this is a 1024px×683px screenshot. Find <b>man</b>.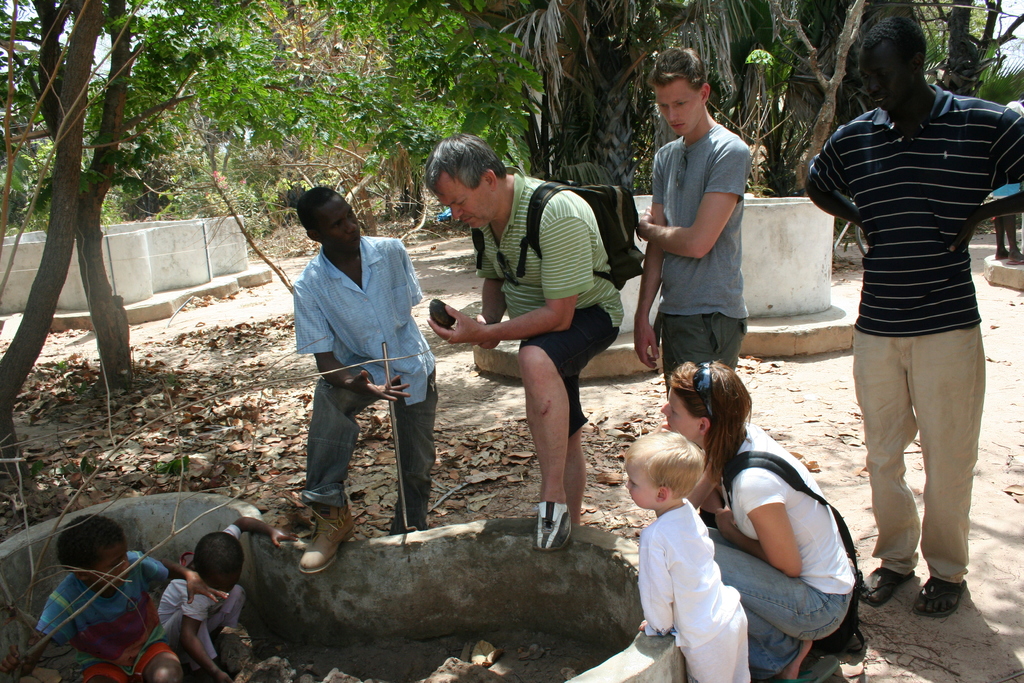
Bounding box: [left=634, top=44, right=754, bottom=399].
